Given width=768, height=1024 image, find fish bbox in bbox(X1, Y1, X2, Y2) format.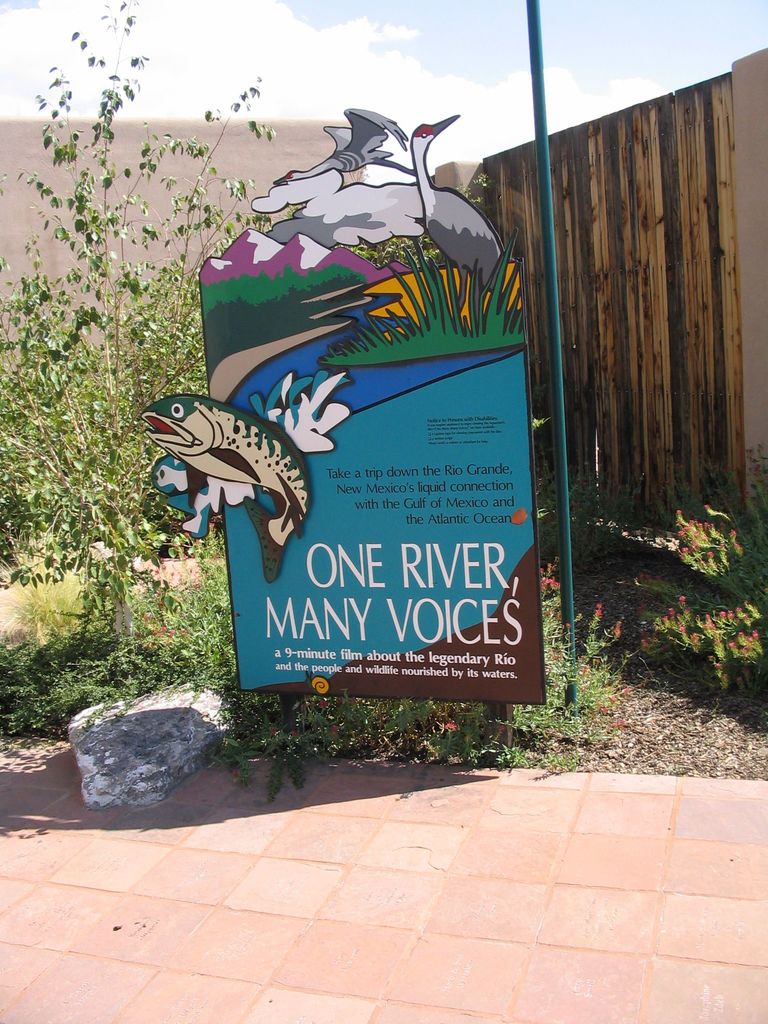
bbox(135, 388, 313, 542).
